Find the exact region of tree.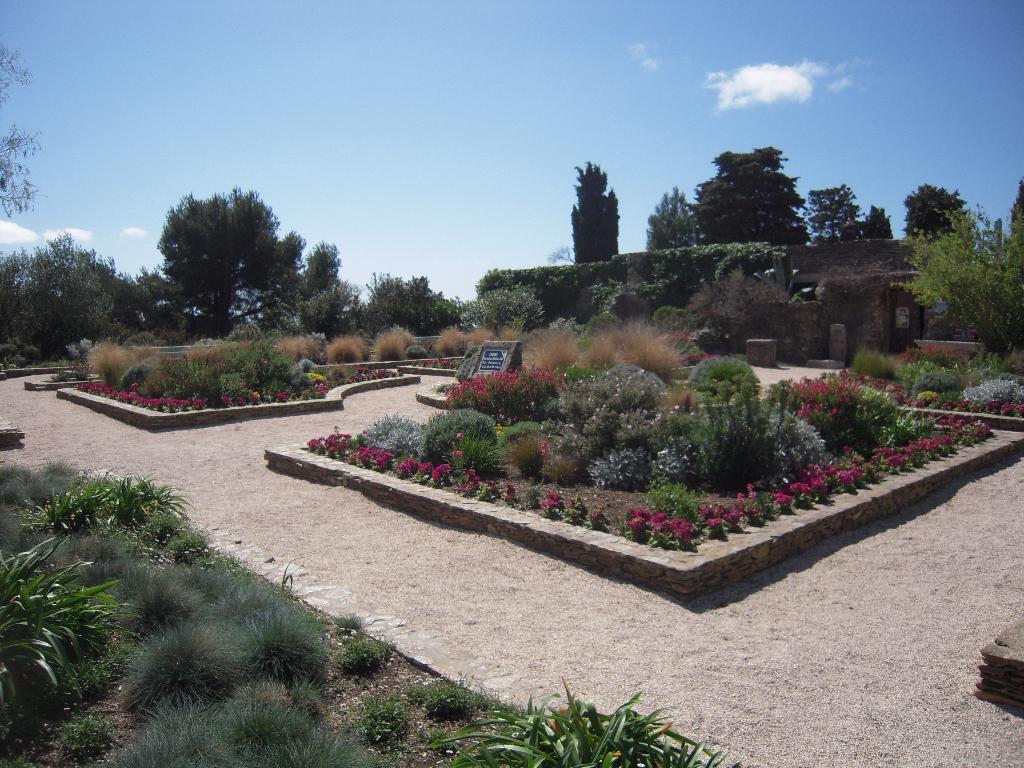
Exact region: BBox(562, 159, 611, 262).
